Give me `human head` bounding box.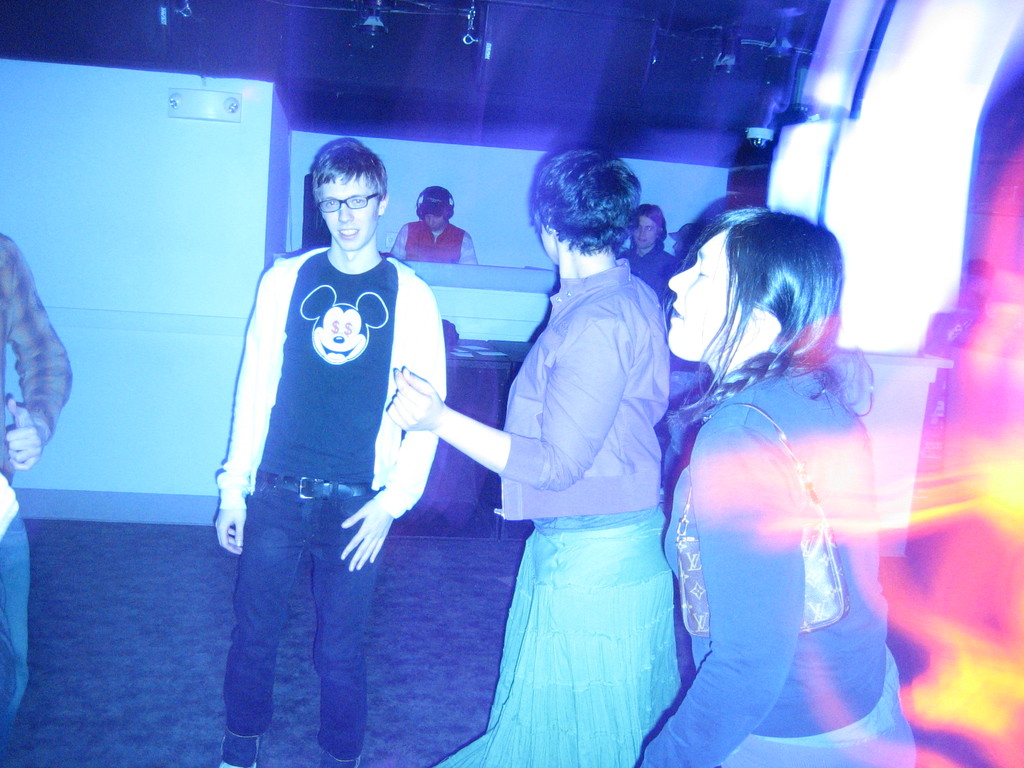
l=666, t=207, r=845, b=362.
